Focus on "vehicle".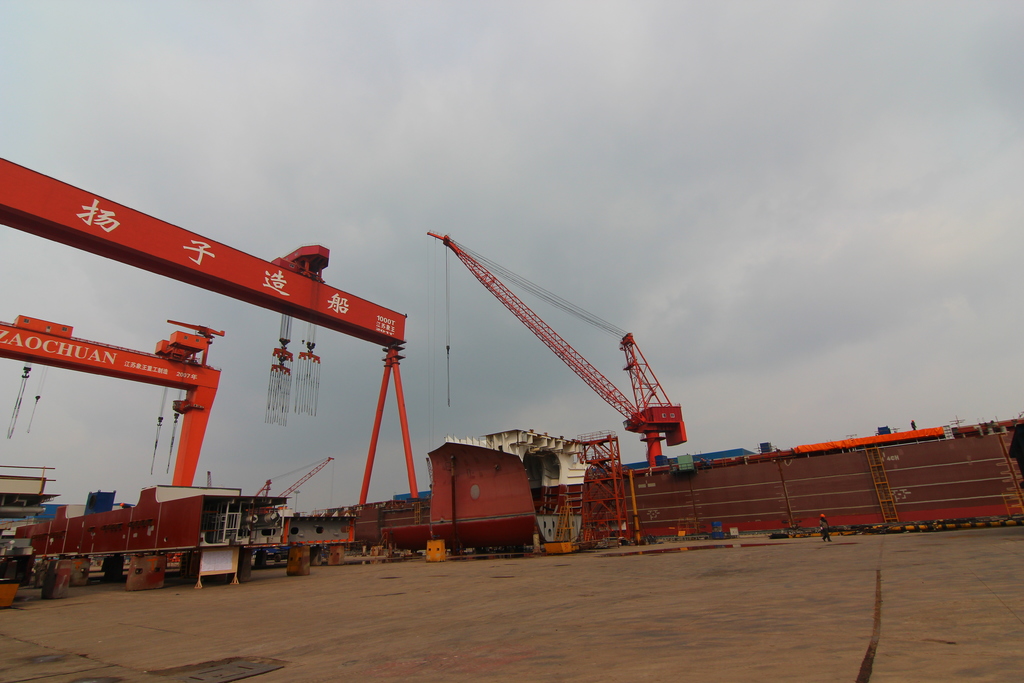
Focused at [0, 317, 228, 494].
